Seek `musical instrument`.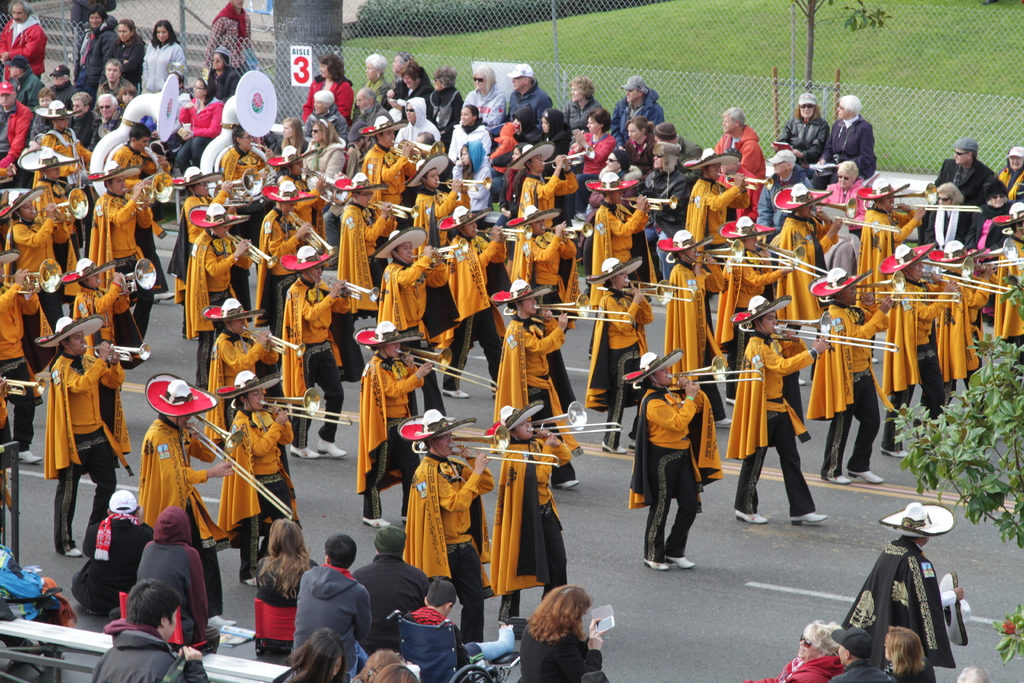
crop(360, 335, 499, 397).
